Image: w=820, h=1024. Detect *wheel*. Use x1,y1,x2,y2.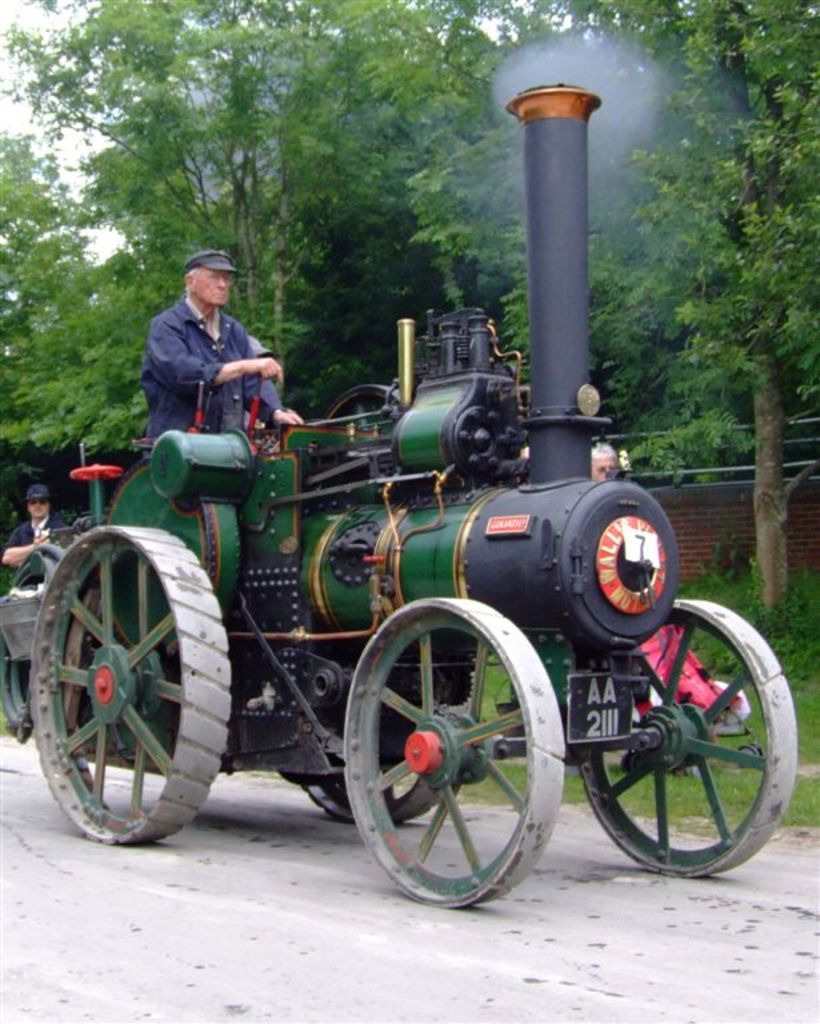
295,667,477,823.
